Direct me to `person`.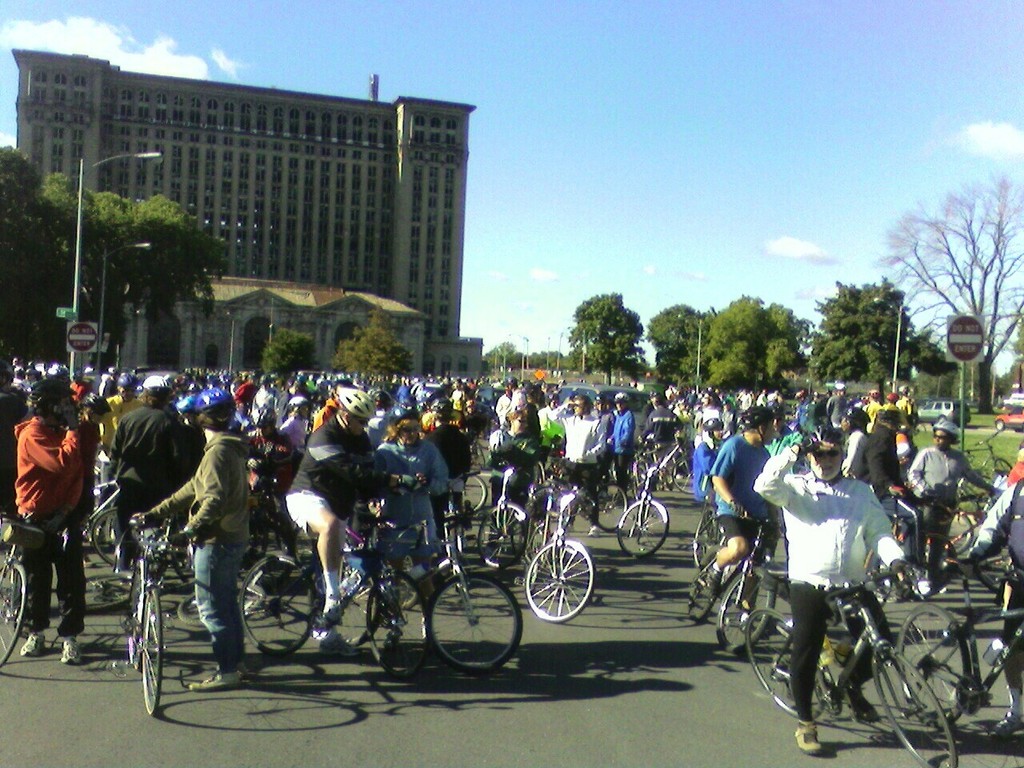
Direction: 906,433,994,590.
